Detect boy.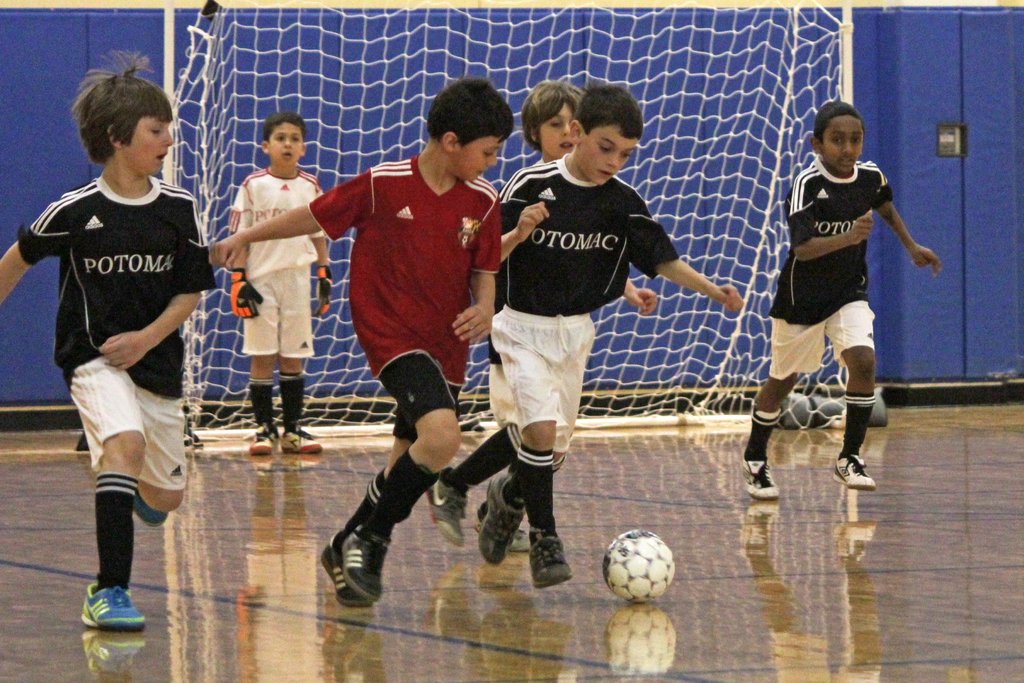
Detected at detection(0, 51, 216, 633).
